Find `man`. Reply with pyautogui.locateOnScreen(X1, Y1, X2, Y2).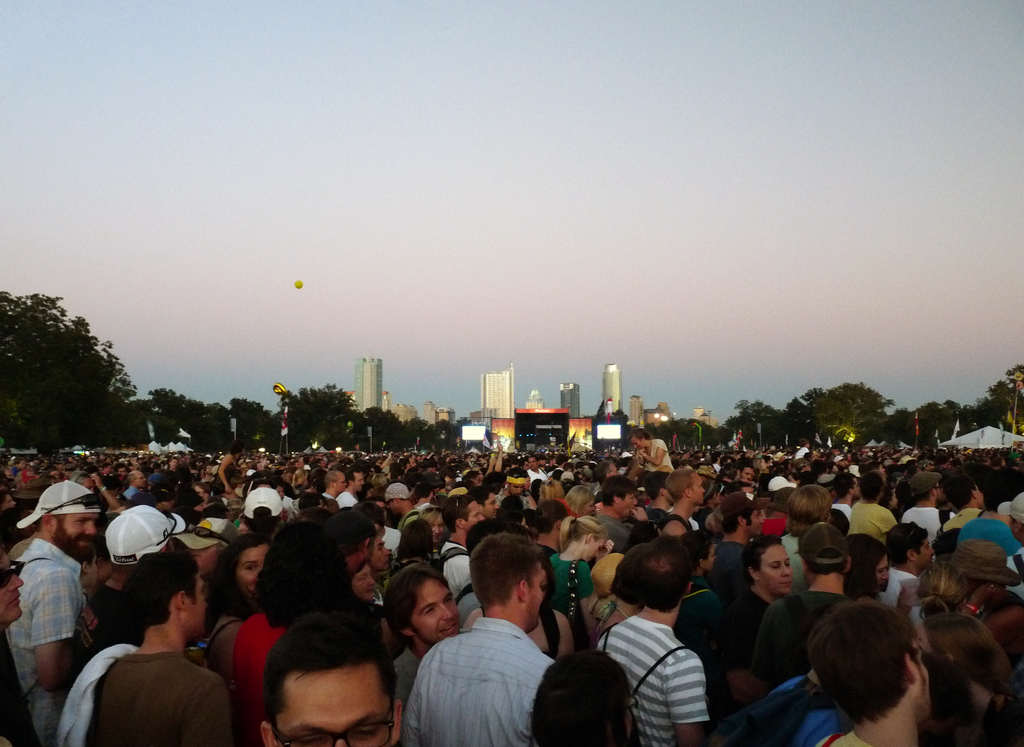
pyautogui.locateOnScreen(399, 554, 586, 746).
